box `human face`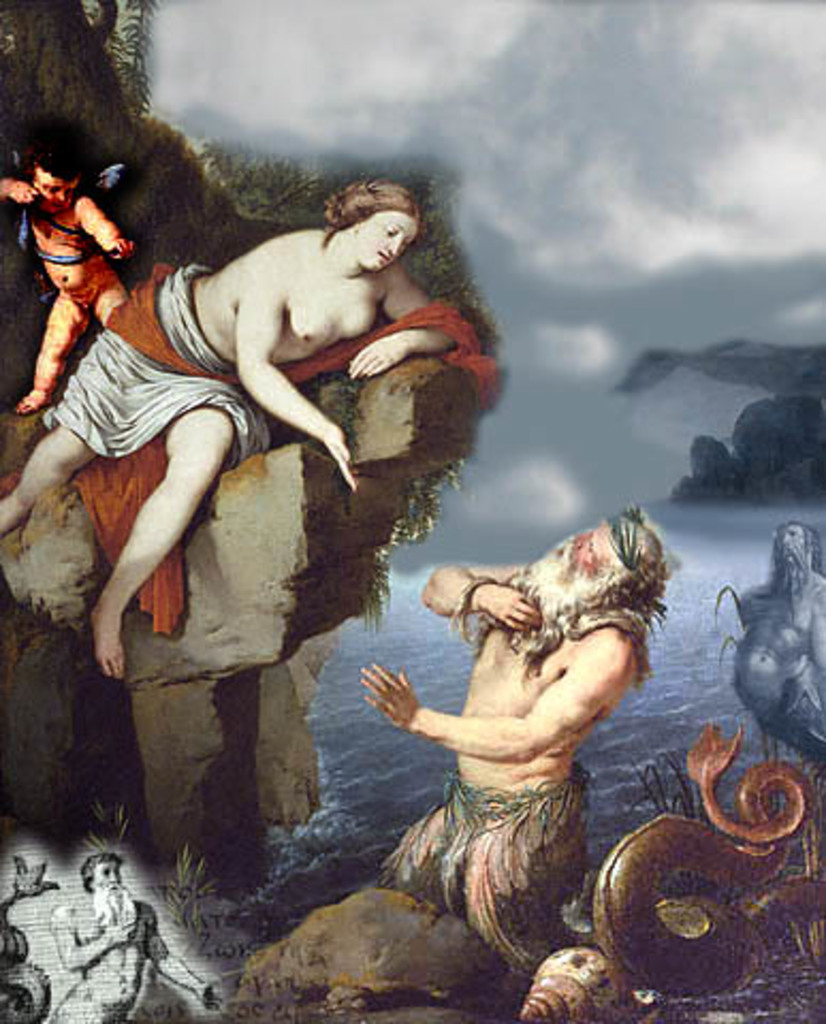
BBox(36, 173, 79, 215)
